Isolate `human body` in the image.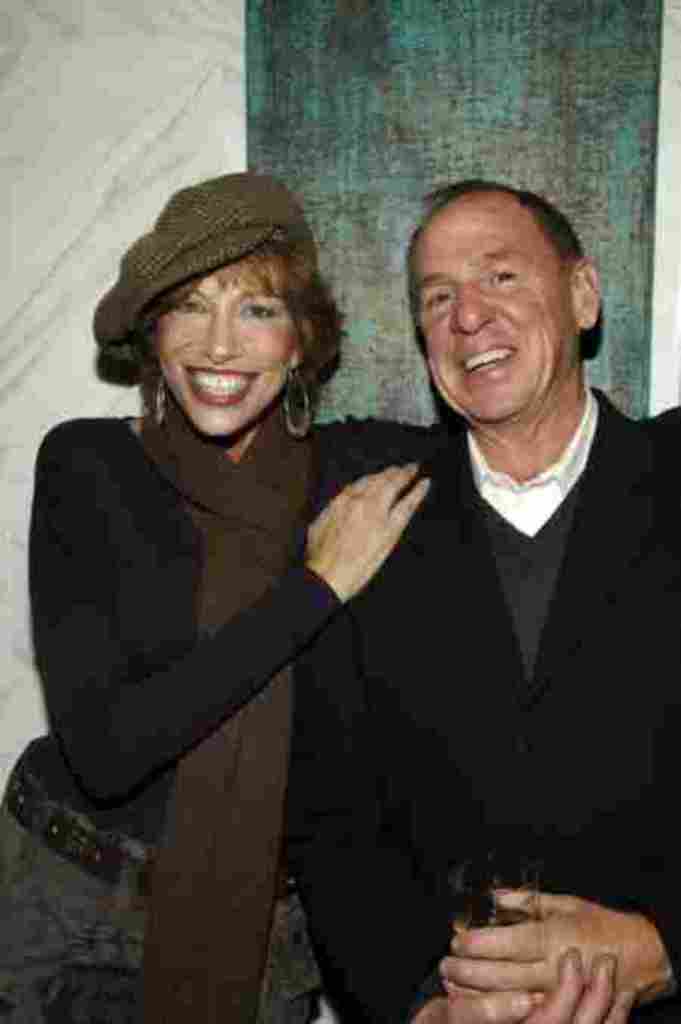
Isolated region: (x1=283, y1=384, x2=679, y2=1022).
